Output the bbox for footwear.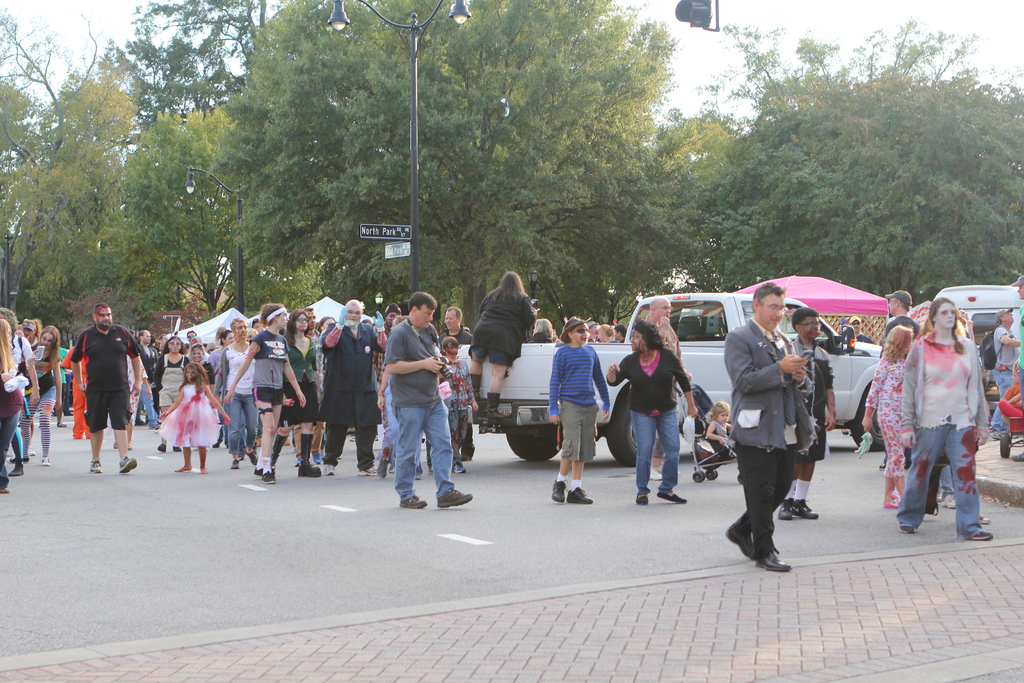
{"left": 449, "top": 458, "right": 470, "bottom": 474}.
